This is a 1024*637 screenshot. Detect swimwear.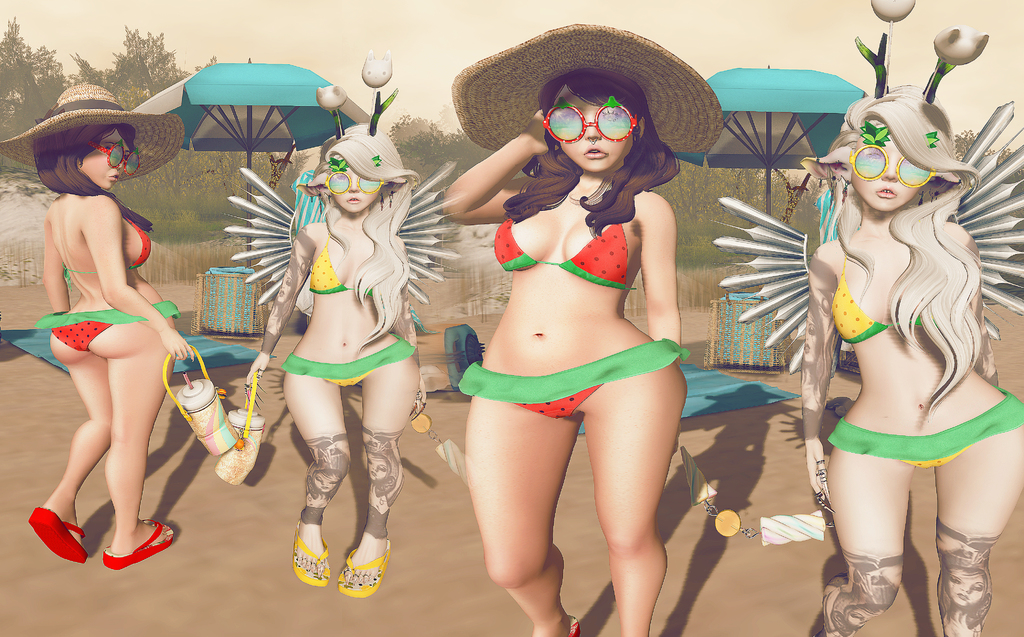
detection(282, 330, 421, 390).
